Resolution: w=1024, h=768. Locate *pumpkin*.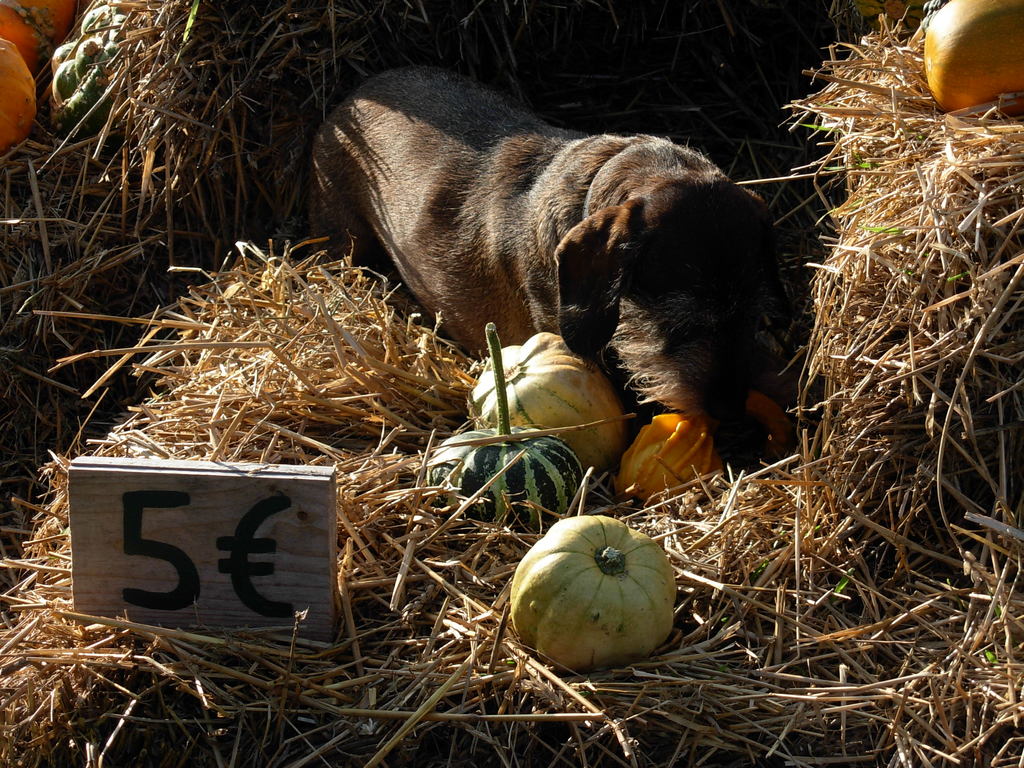
box=[0, 29, 40, 148].
